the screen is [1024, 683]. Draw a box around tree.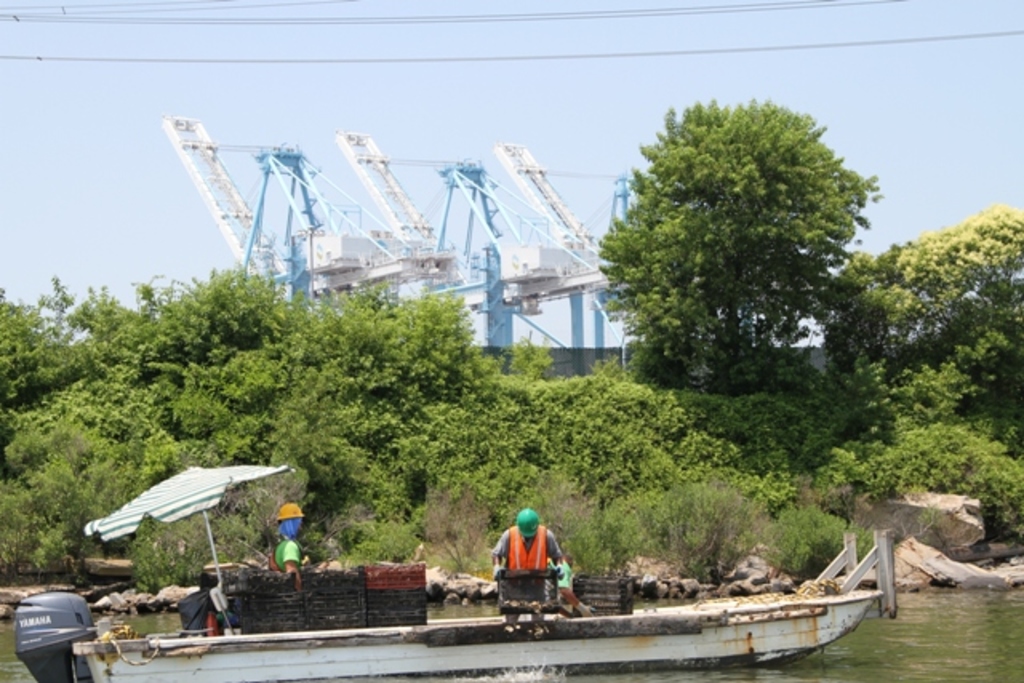
{"left": 826, "top": 208, "right": 1022, "bottom": 419}.
